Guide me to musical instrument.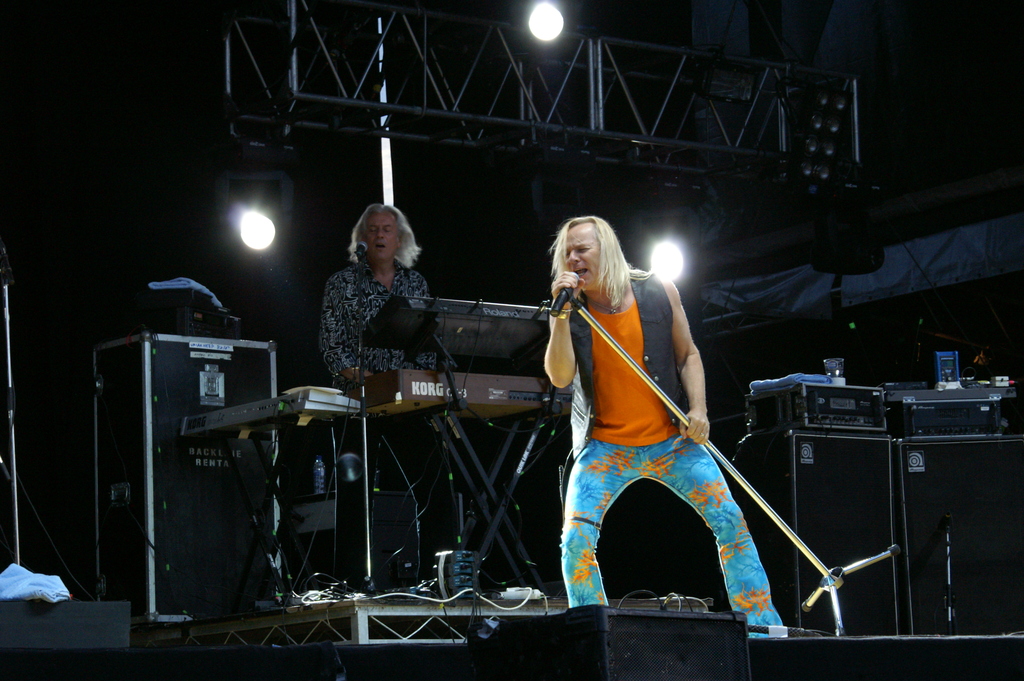
Guidance: Rect(180, 386, 362, 436).
